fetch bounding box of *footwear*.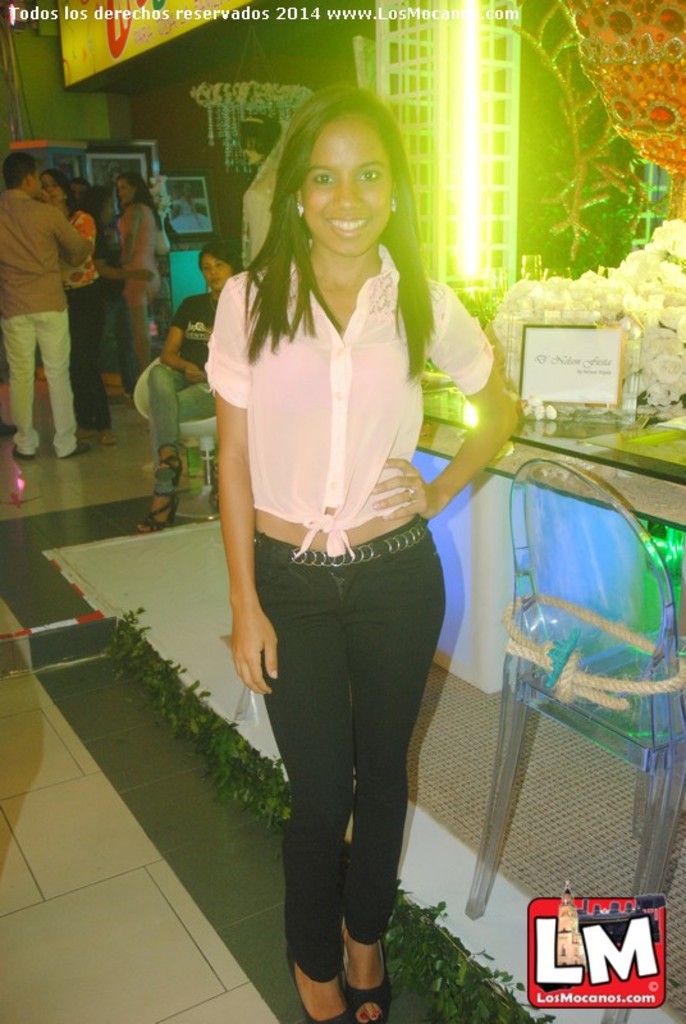
Bbox: [138, 499, 183, 535].
